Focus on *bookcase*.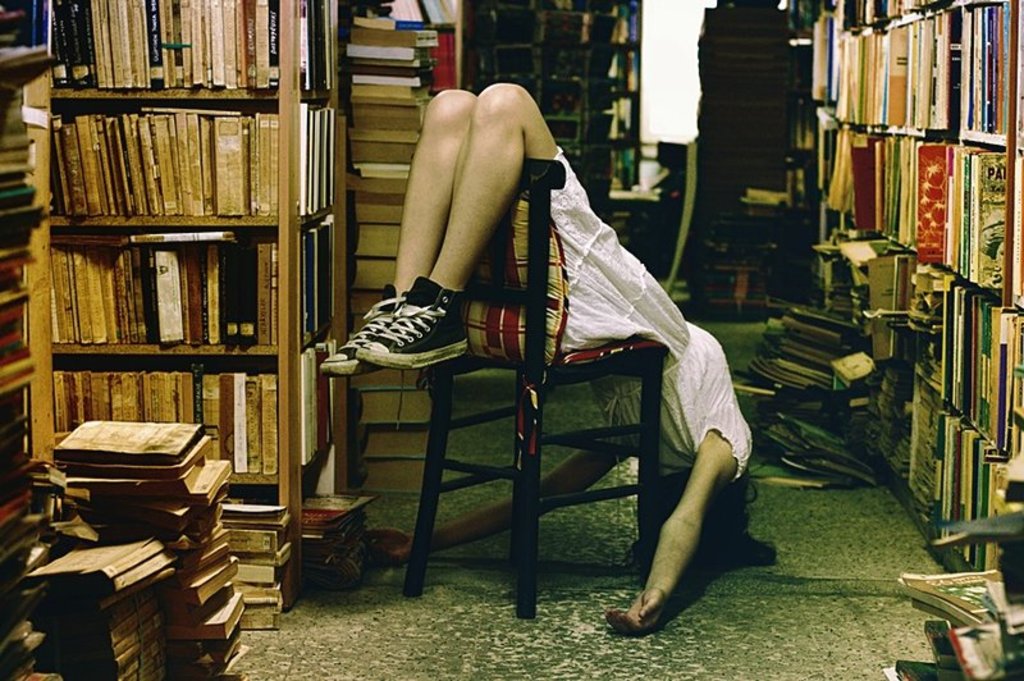
Focused at l=481, t=5, r=604, b=216.
